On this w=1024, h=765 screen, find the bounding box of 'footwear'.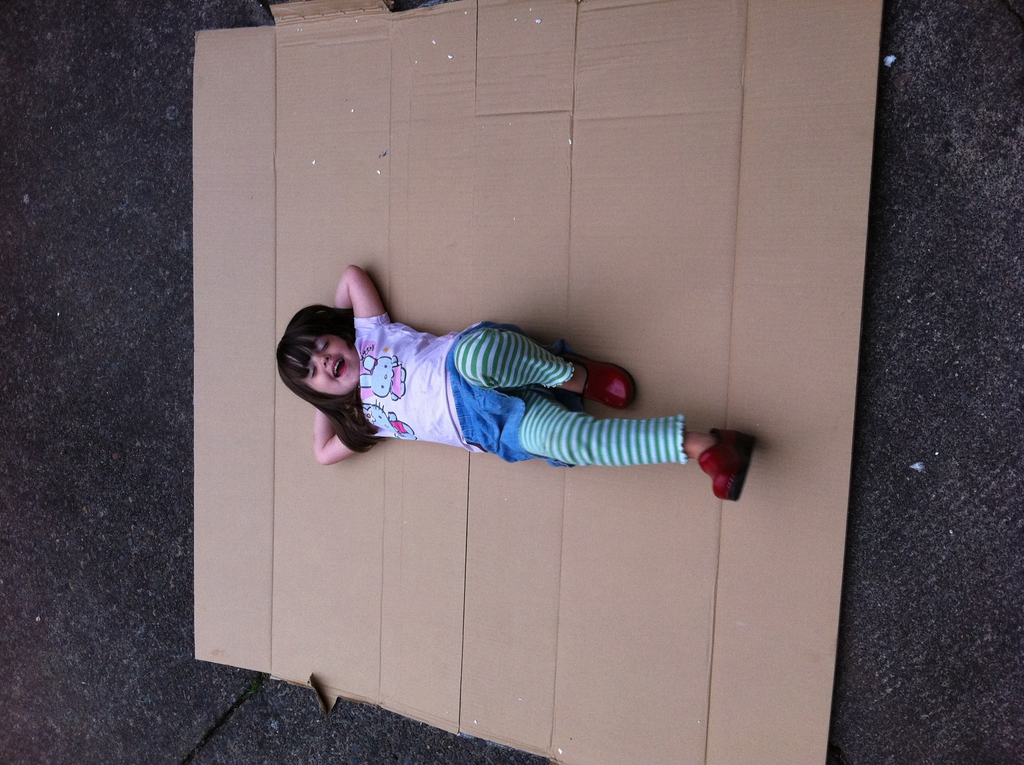
Bounding box: 700, 429, 756, 501.
